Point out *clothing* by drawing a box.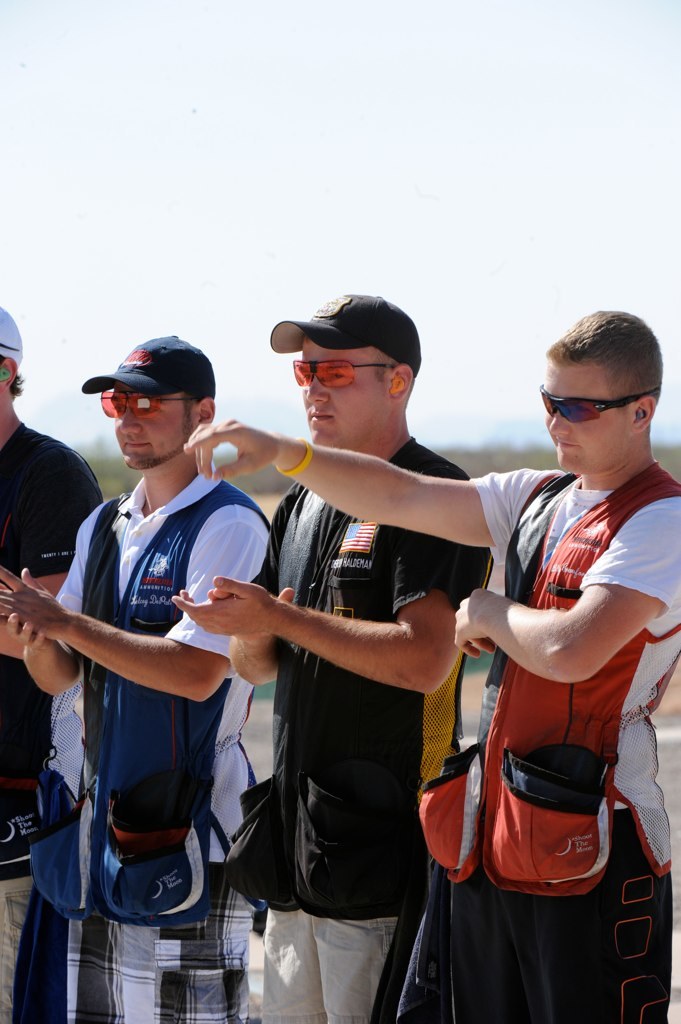
<box>41,472,282,1023</box>.
